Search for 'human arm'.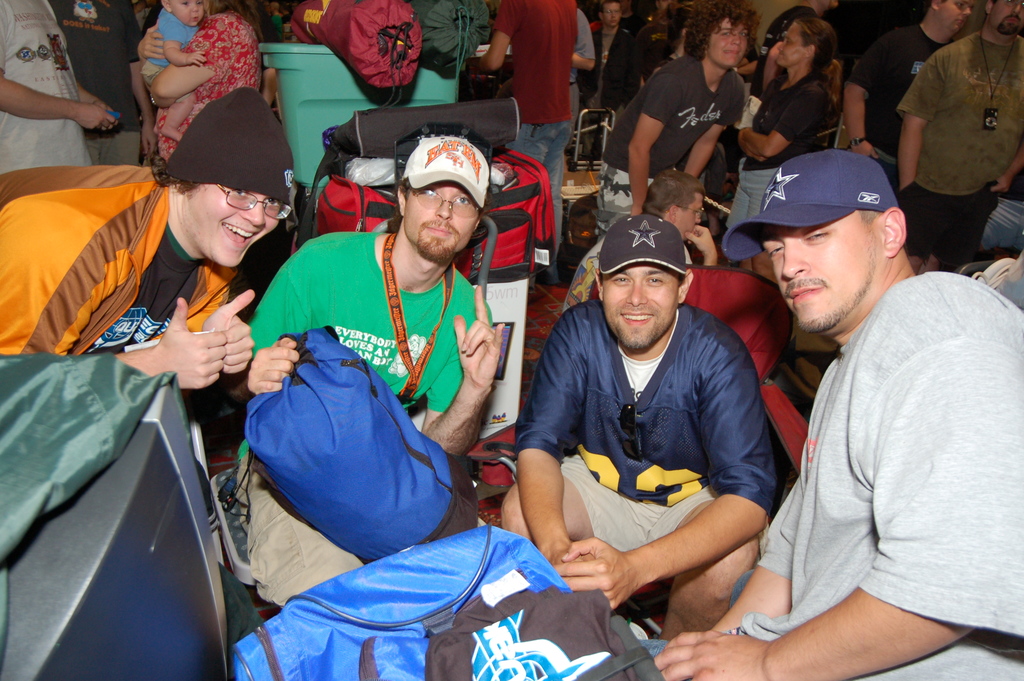
Found at (652, 325, 1023, 680).
